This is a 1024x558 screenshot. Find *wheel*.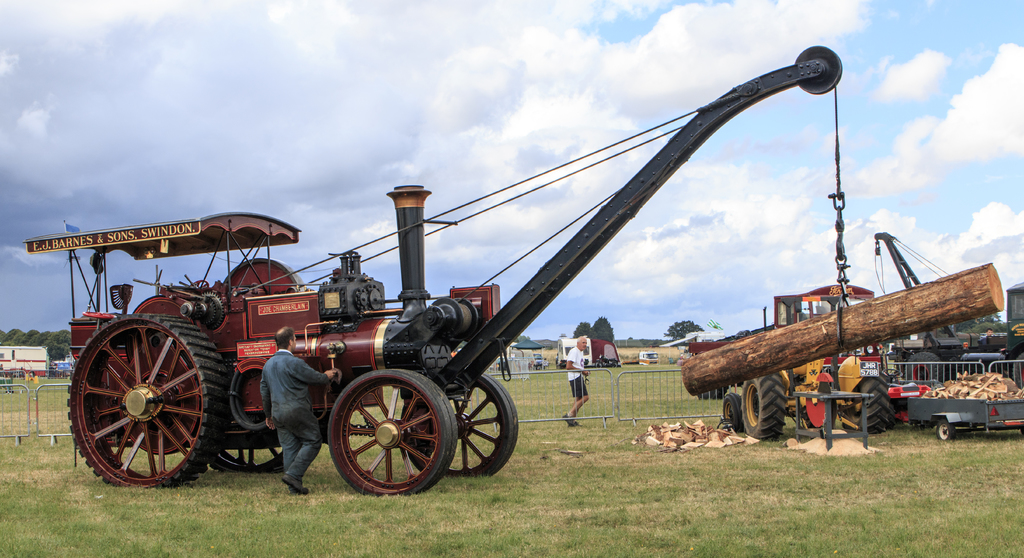
Bounding box: [188, 278, 210, 289].
